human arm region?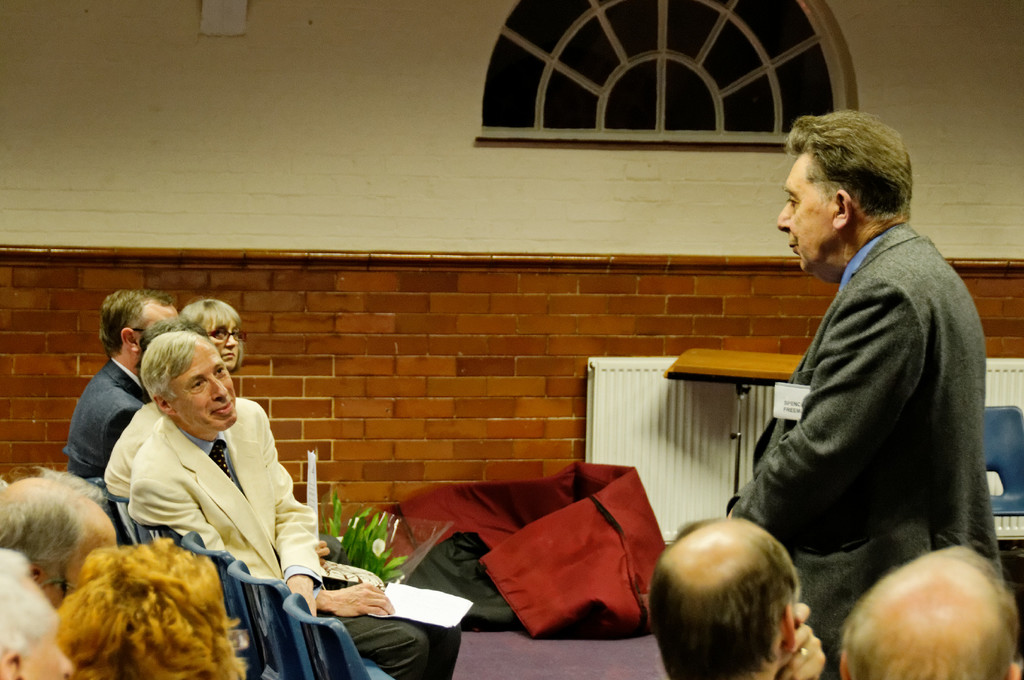
[left=255, top=399, right=329, bottom=618]
